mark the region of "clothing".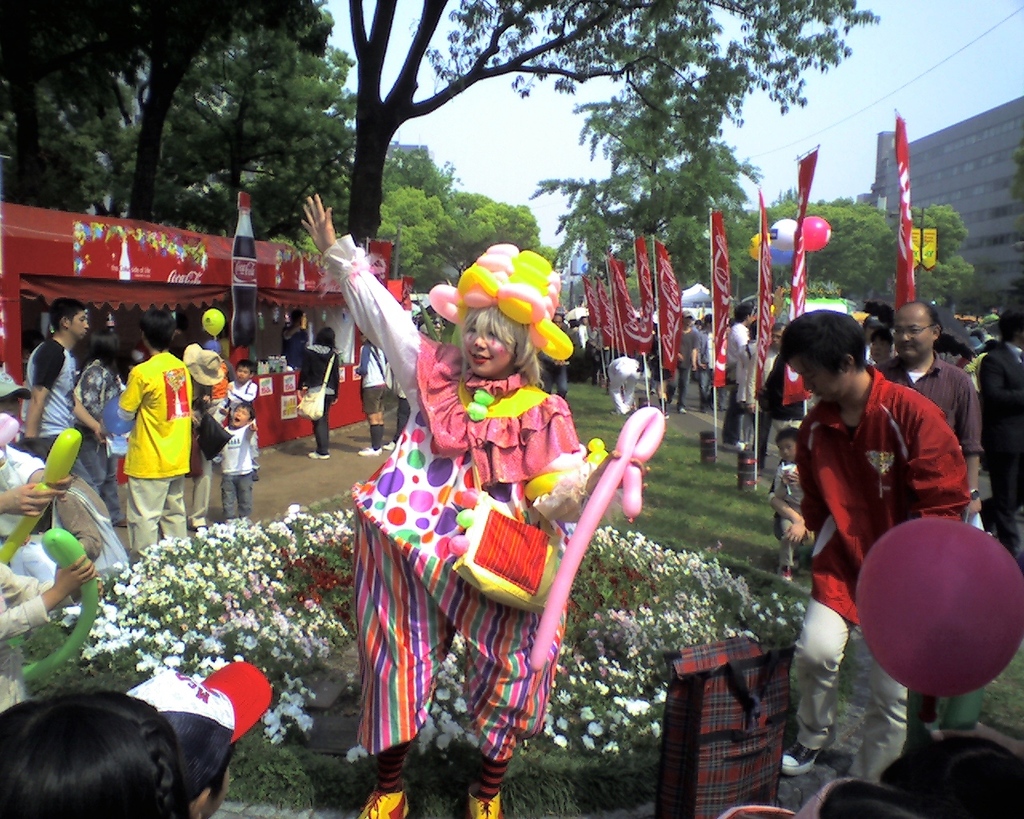
Region: [left=206, top=415, right=256, bottom=517].
